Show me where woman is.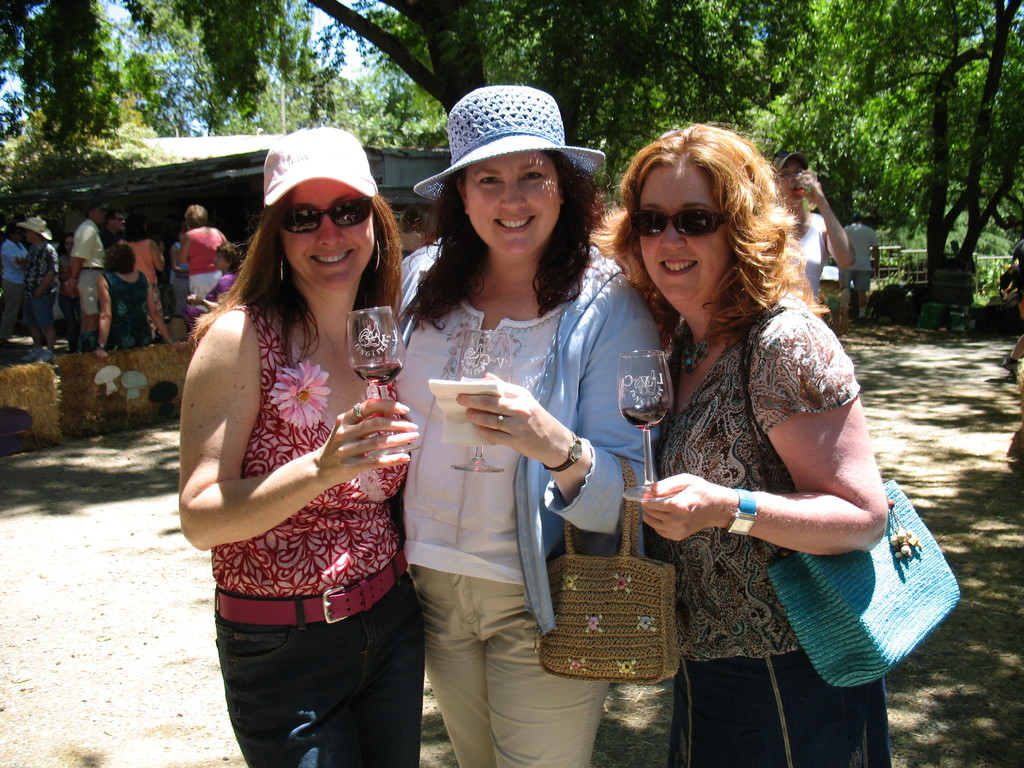
woman is at 175,207,237,306.
